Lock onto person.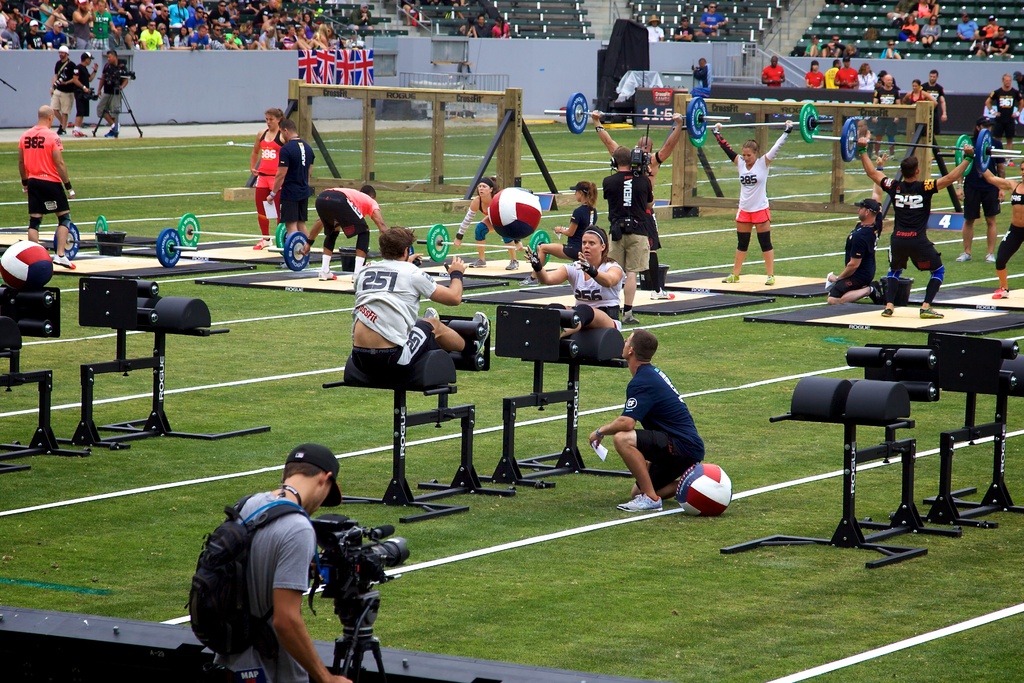
Locked: 587:329:706:509.
